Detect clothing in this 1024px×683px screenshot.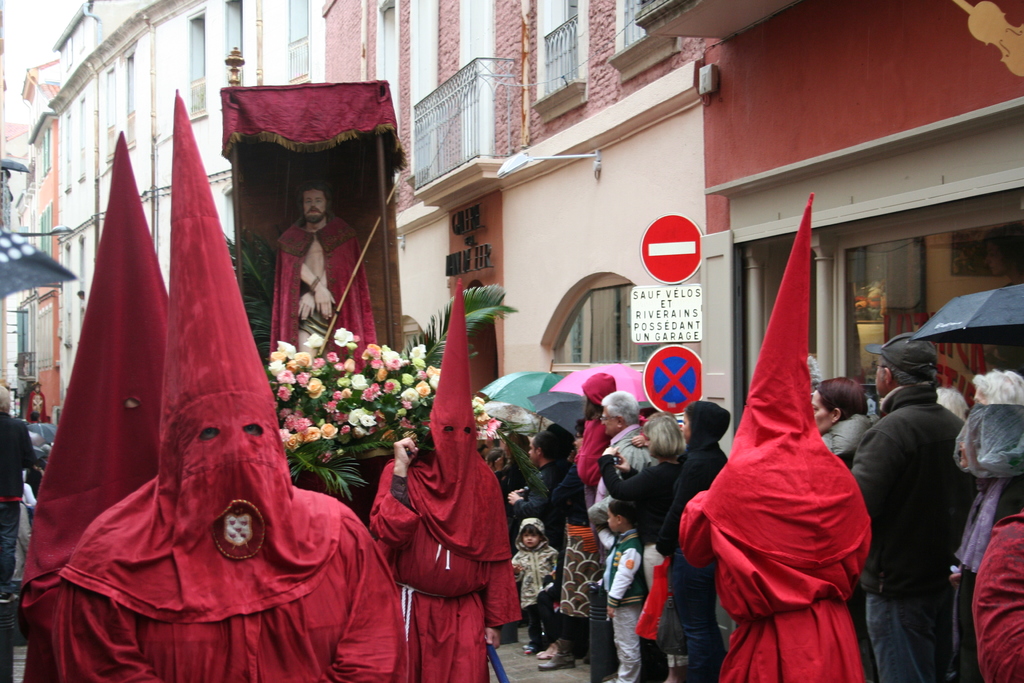
Detection: x1=269, y1=214, x2=379, y2=374.
